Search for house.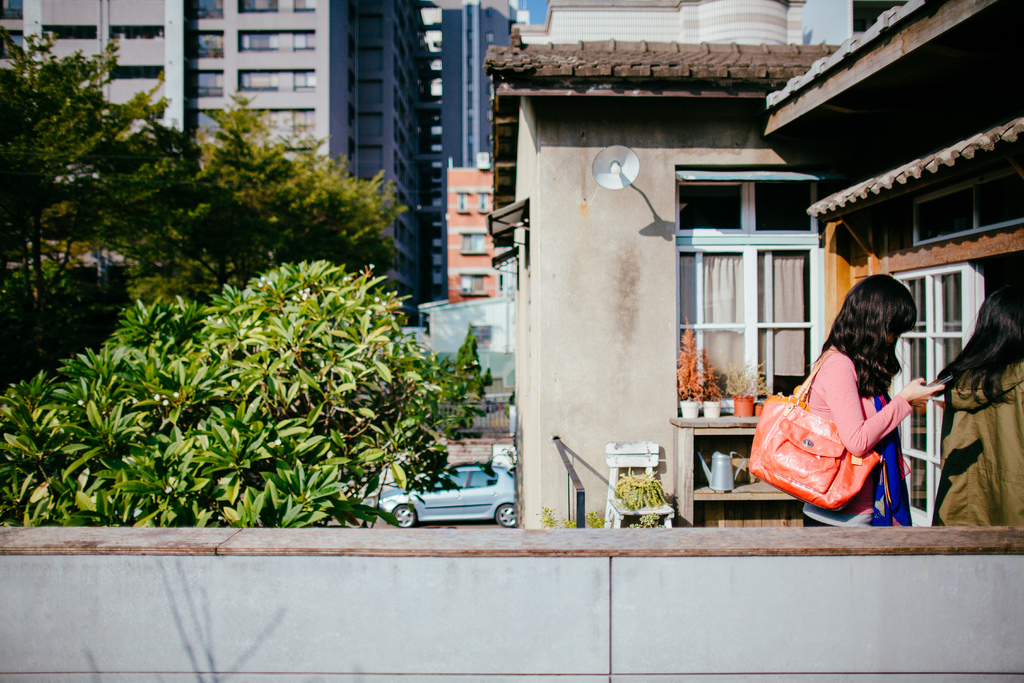
Found at l=412, t=0, r=518, b=293.
